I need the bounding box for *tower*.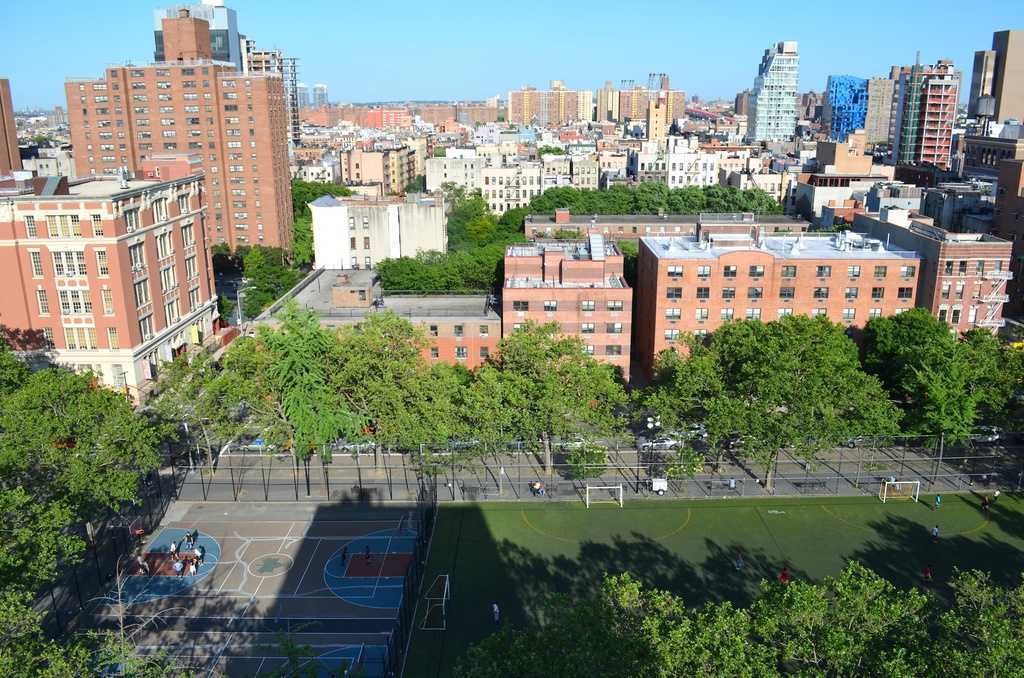
Here it is: detection(154, 0, 241, 74).
